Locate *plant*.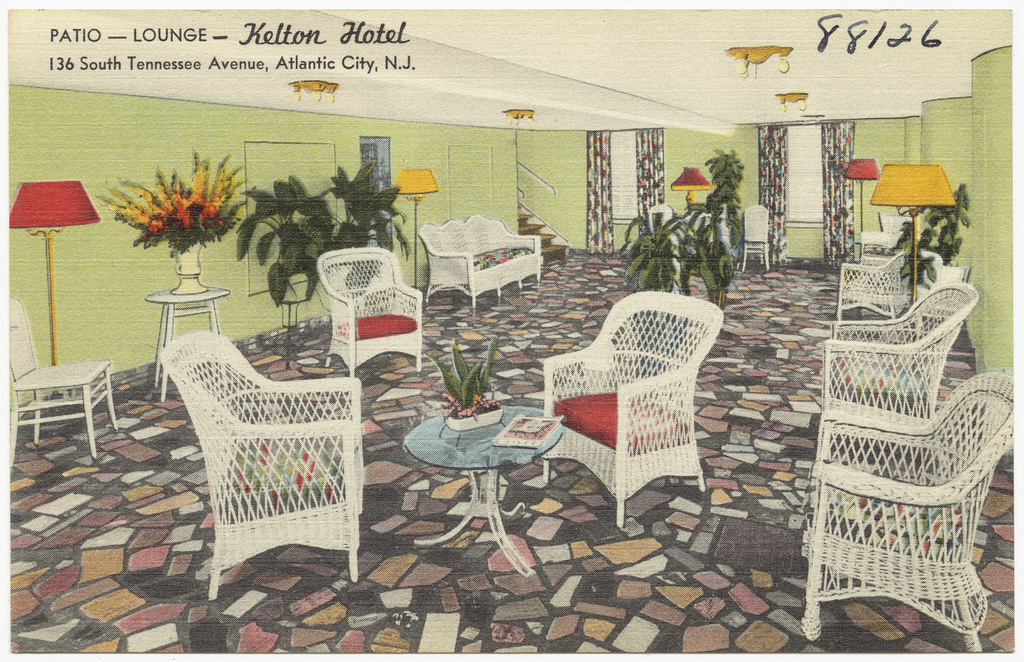
Bounding box: (left=702, top=143, right=741, bottom=215).
